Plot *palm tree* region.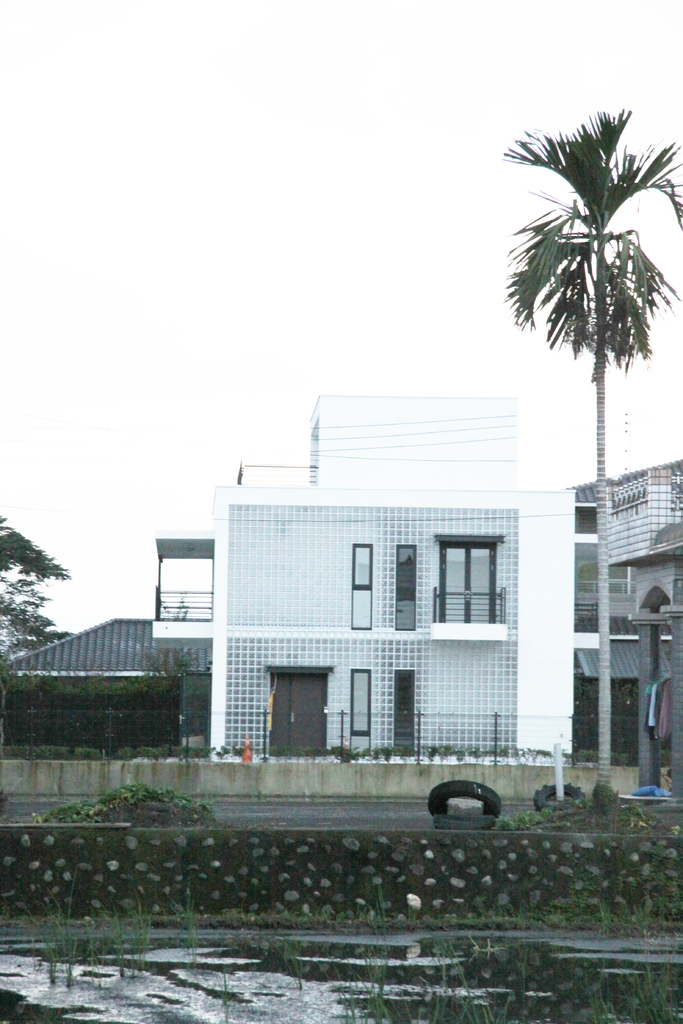
Plotted at 513/106/682/795.
